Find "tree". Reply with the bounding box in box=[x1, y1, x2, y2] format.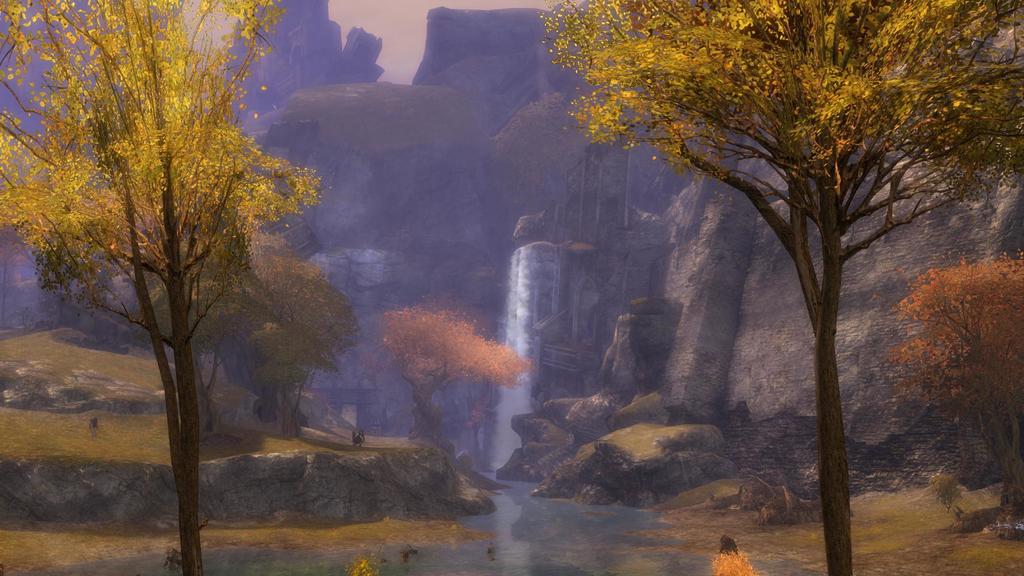
box=[216, 254, 351, 423].
